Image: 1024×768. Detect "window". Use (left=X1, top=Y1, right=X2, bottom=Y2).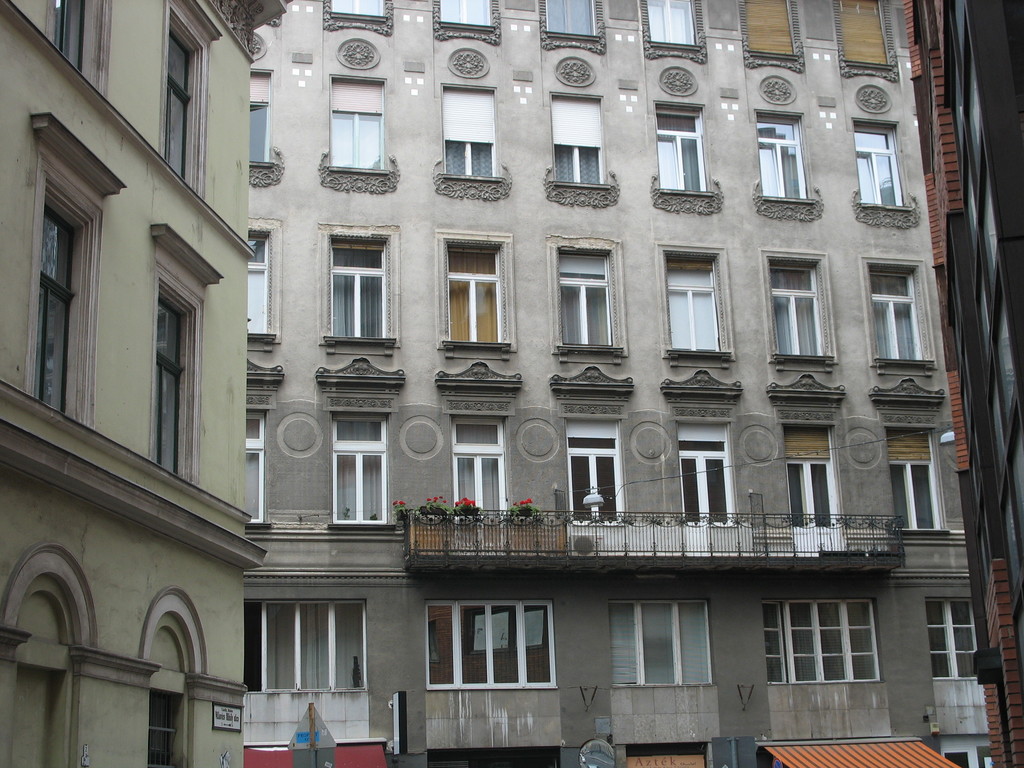
(left=924, top=597, right=977, bottom=678).
